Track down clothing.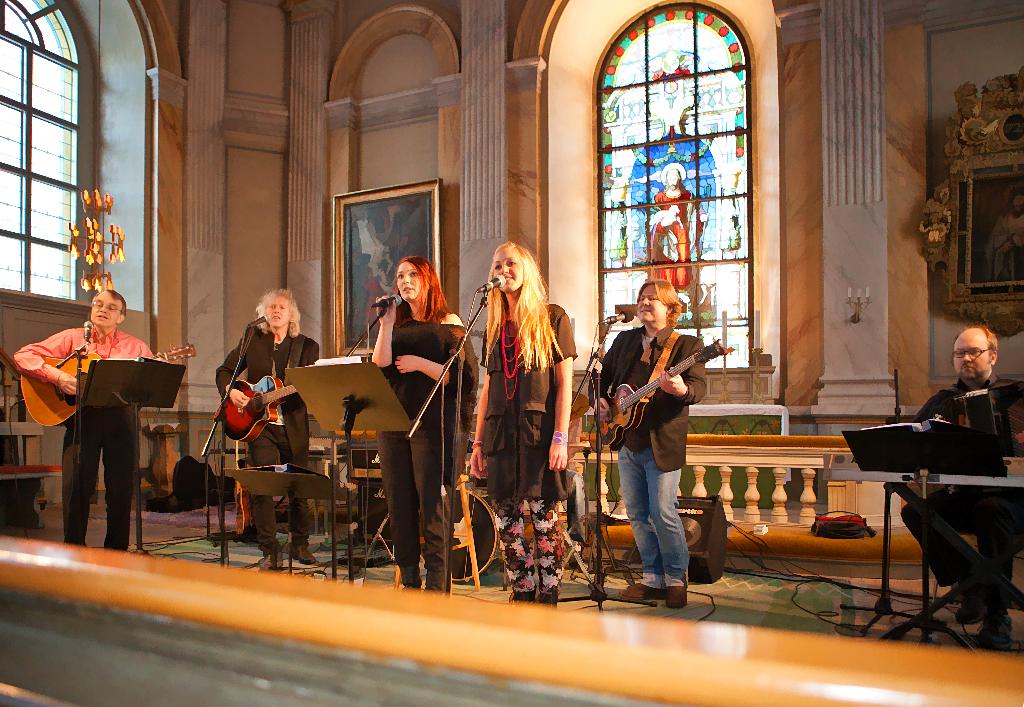
Tracked to 605/263/712/592.
